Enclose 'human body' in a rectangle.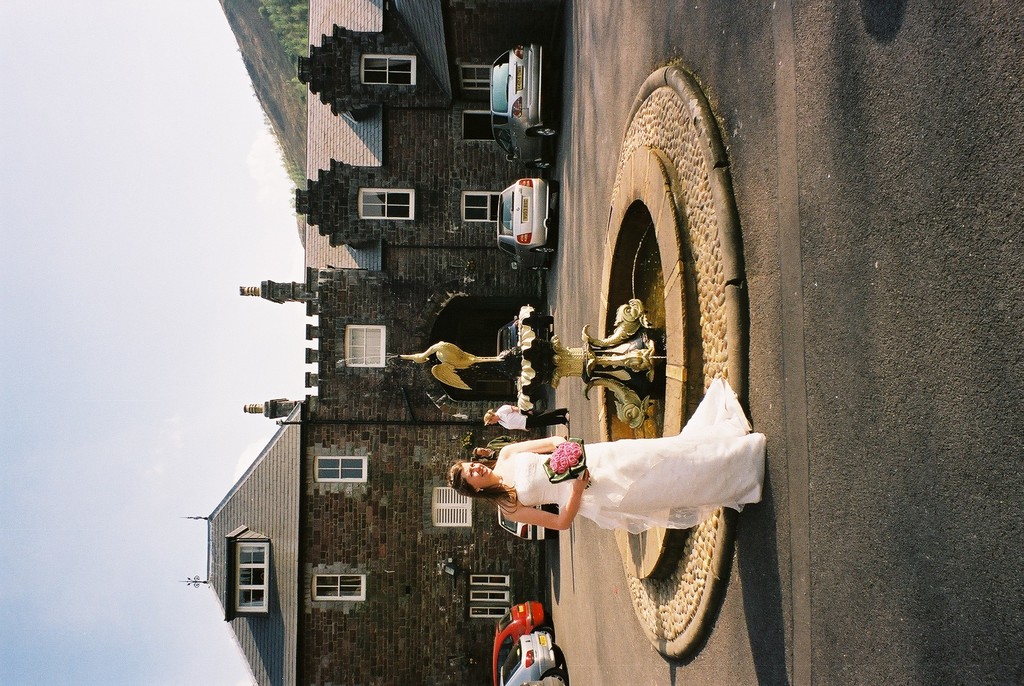
left=478, top=399, right=578, bottom=434.
